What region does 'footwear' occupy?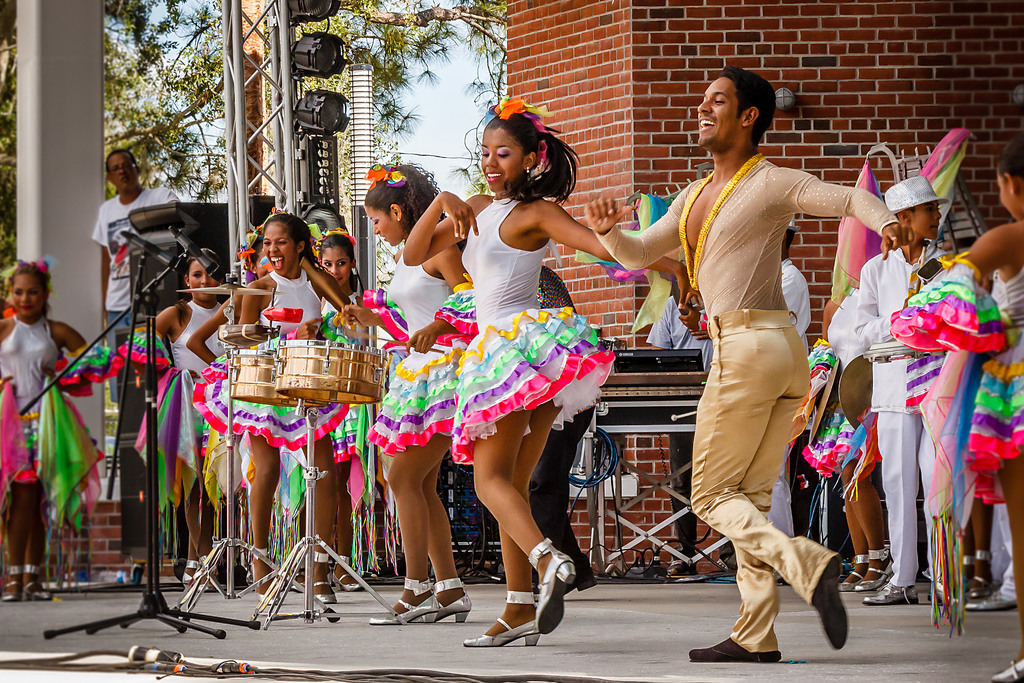
(left=371, top=579, right=433, bottom=623).
